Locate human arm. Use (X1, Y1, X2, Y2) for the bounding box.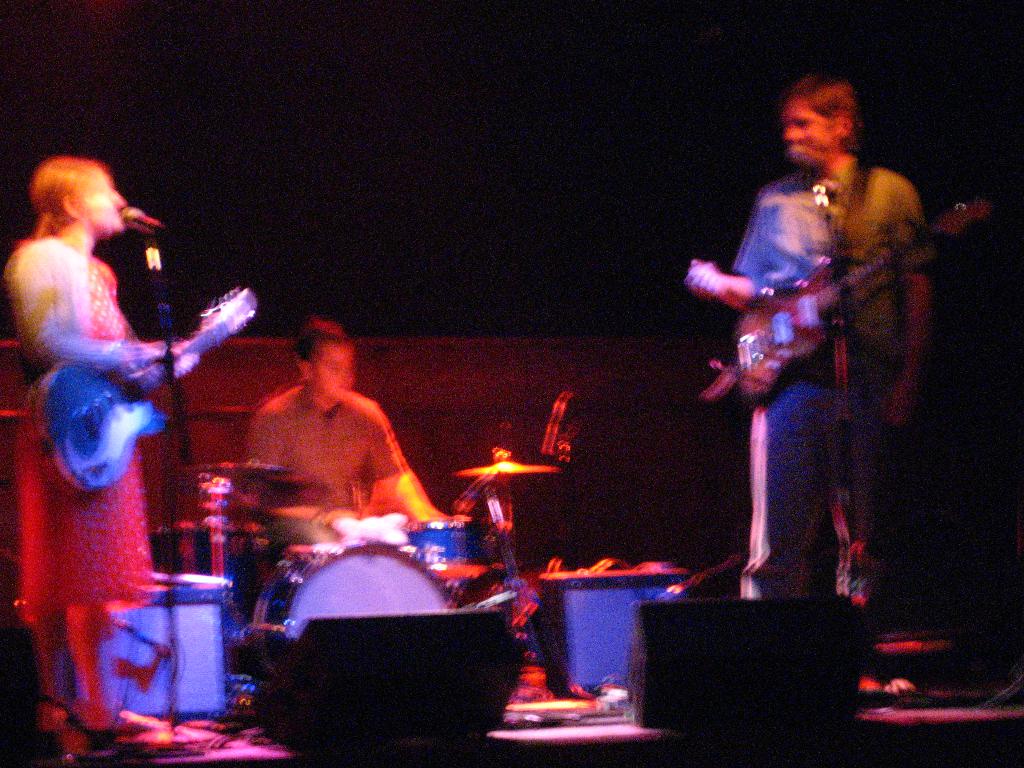
(0, 237, 178, 371).
